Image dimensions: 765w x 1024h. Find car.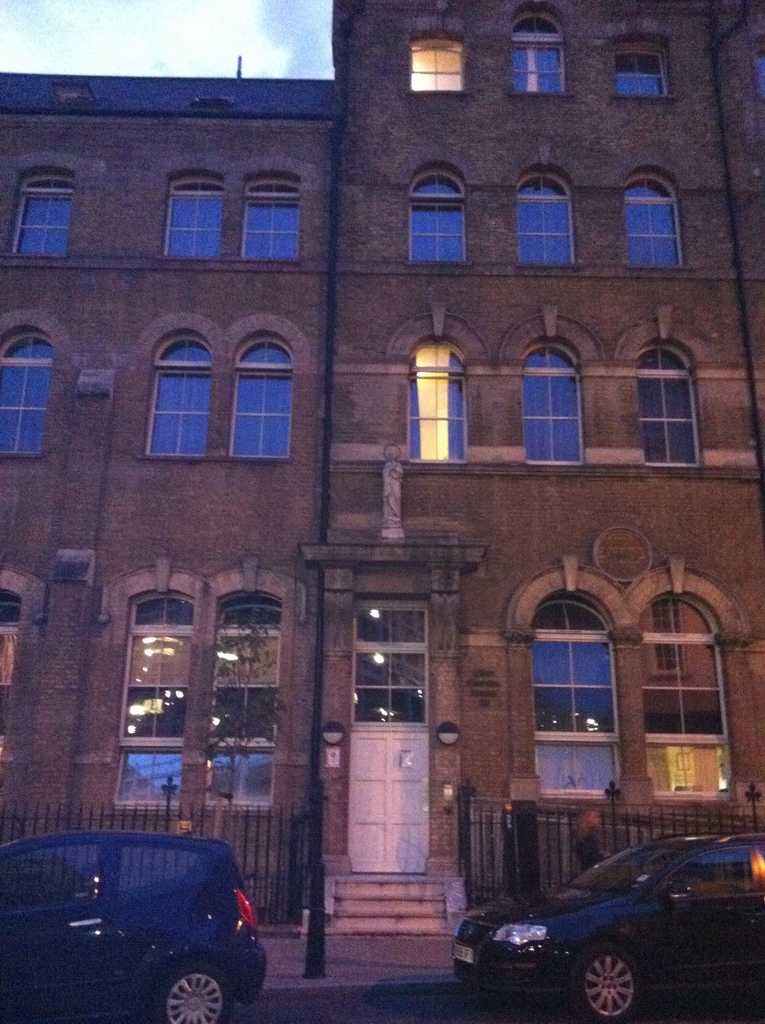
detection(0, 829, 268, 1023).
